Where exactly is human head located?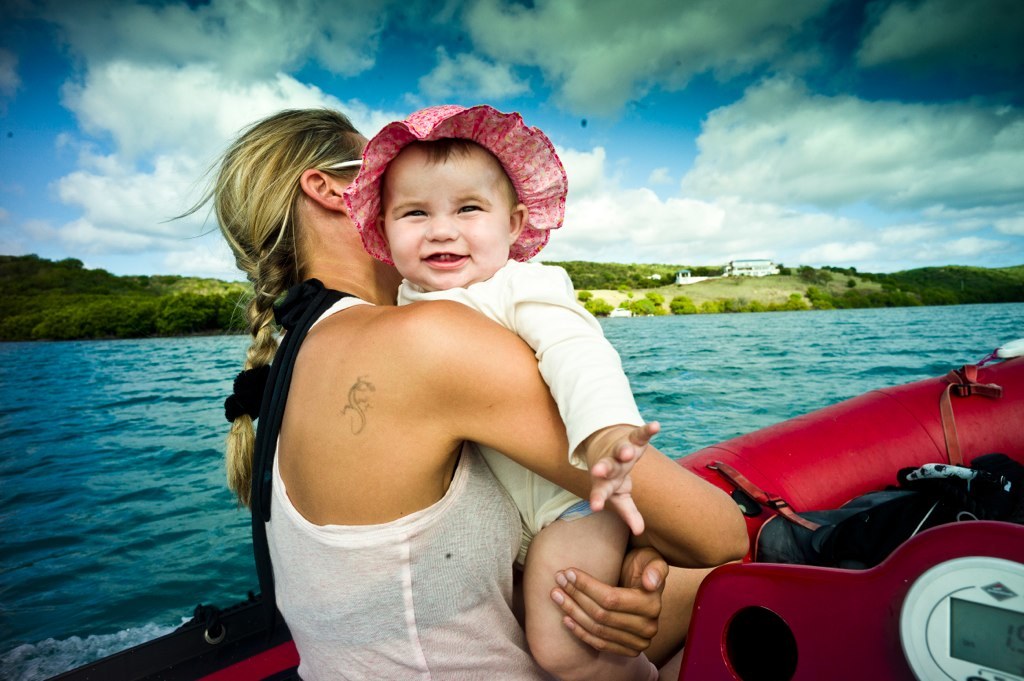
Its bounding box is <bbox>212, 102, 401, 275</bbox>.
